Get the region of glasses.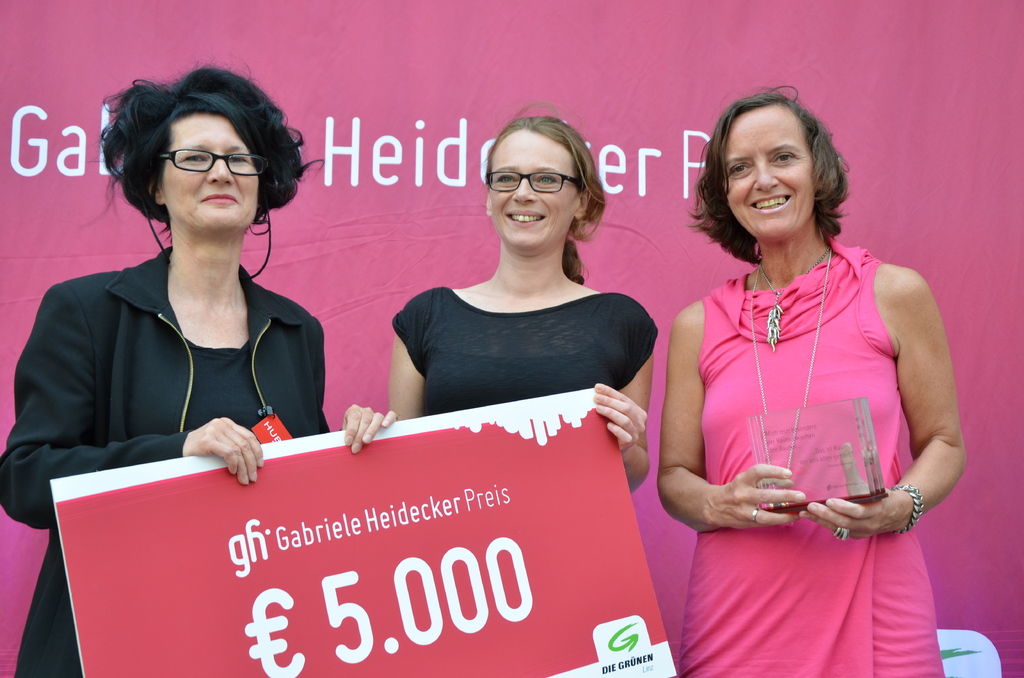
[left=162, top=147, right=268, bottom=177].
